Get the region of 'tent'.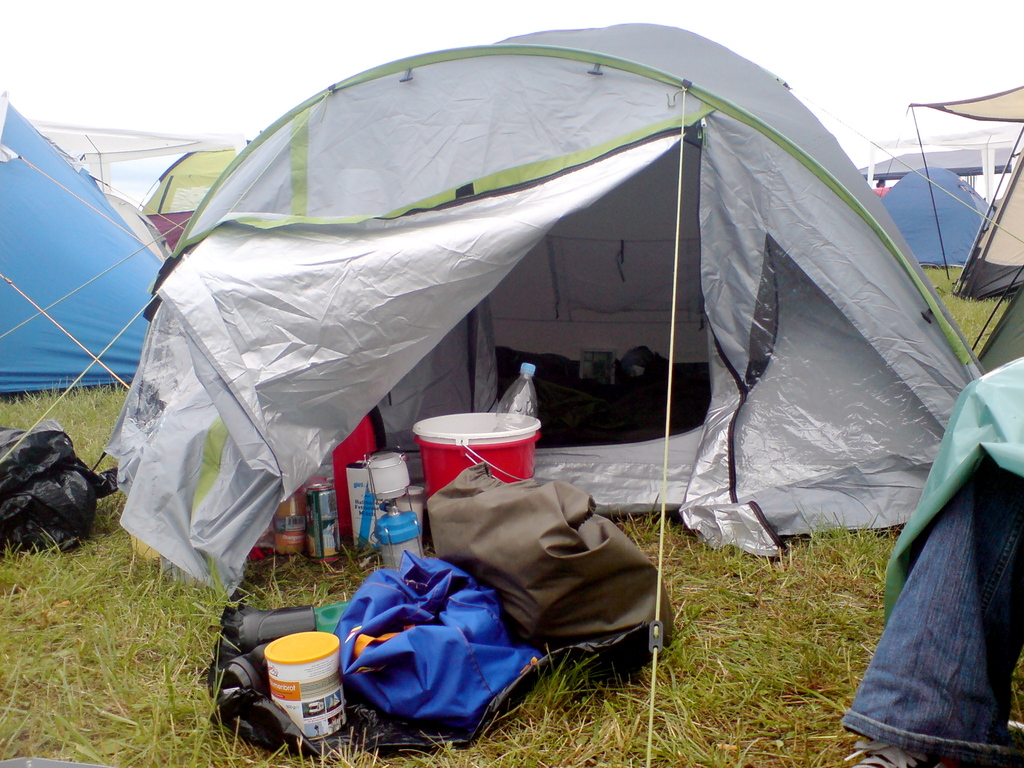
[102,17,986,555].
